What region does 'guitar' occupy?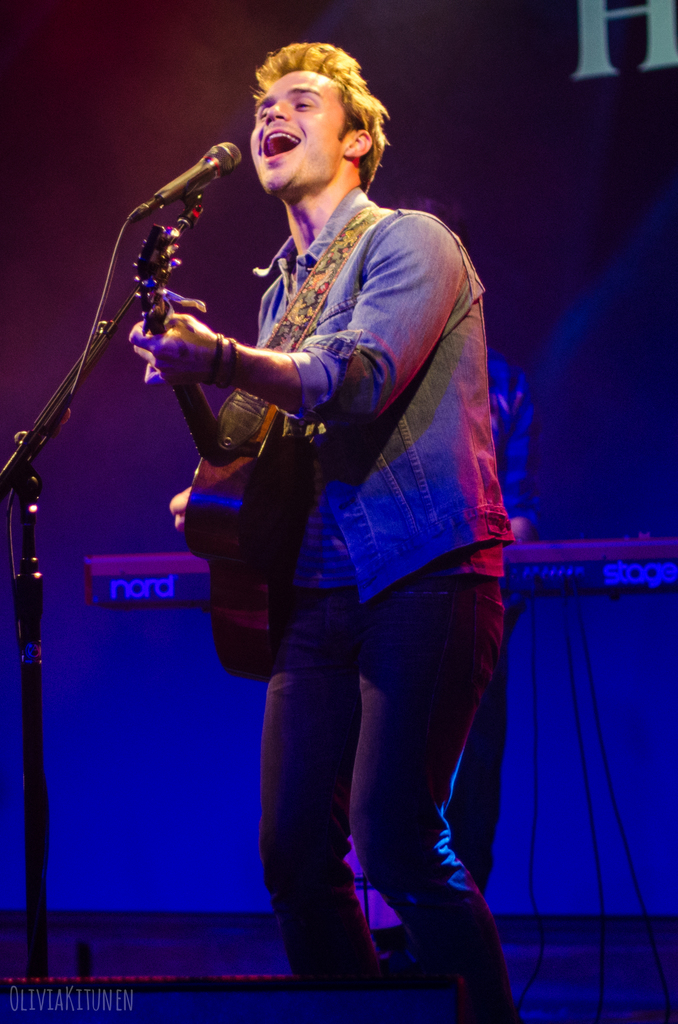
<region>145, 192, 309, 690</region>.
